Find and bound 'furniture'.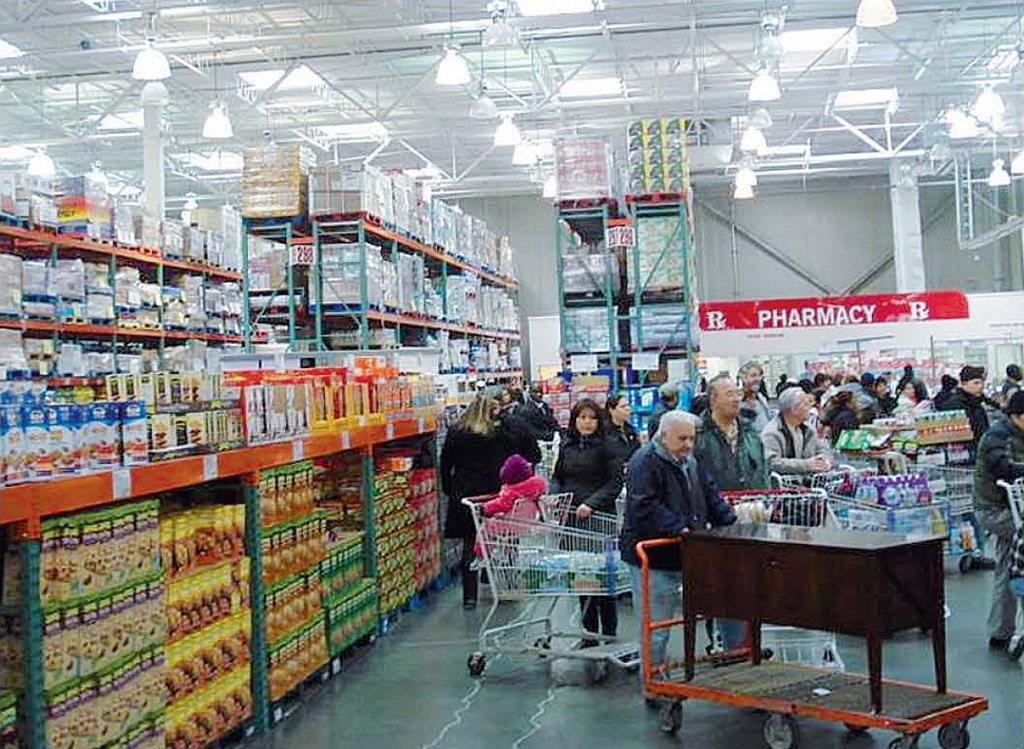
Bound: <bbox>684, 518, 948, 713</bbox>.
